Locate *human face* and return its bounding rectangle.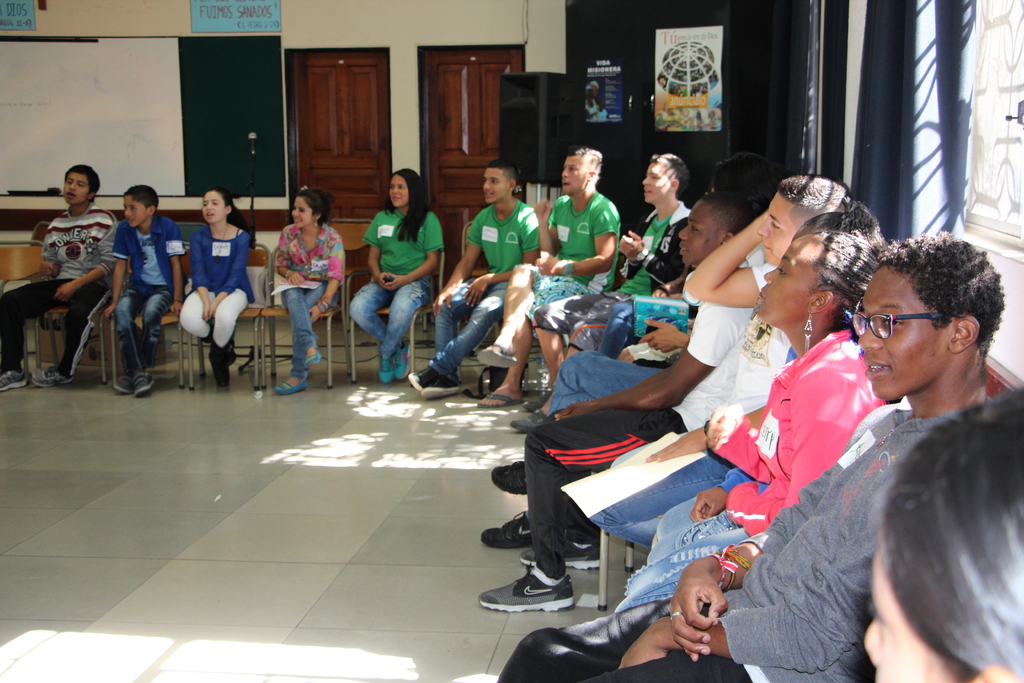
pyautogui.locateOnScreen(676, 201, 724, 264).
